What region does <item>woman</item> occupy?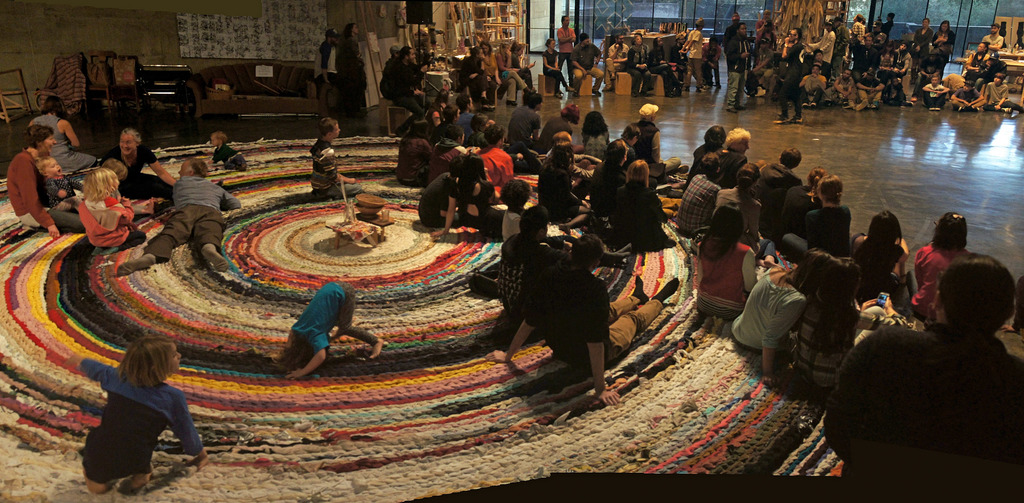
detection(541, 38, 575, 98).
